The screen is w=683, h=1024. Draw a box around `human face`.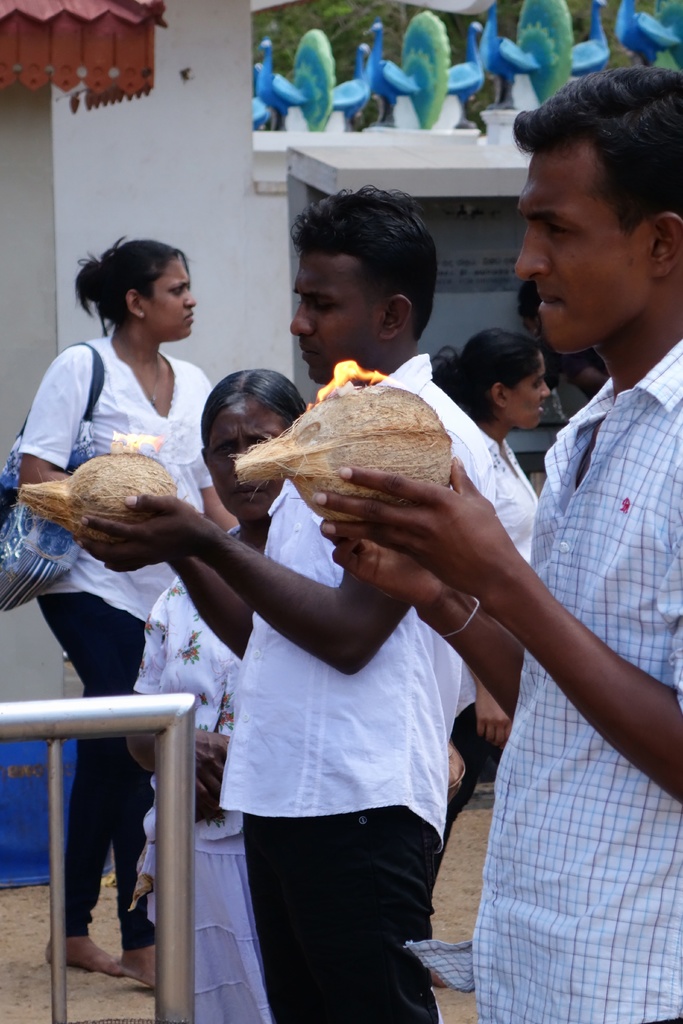
<bbox>149, 259, 198, 342</bbox>.
